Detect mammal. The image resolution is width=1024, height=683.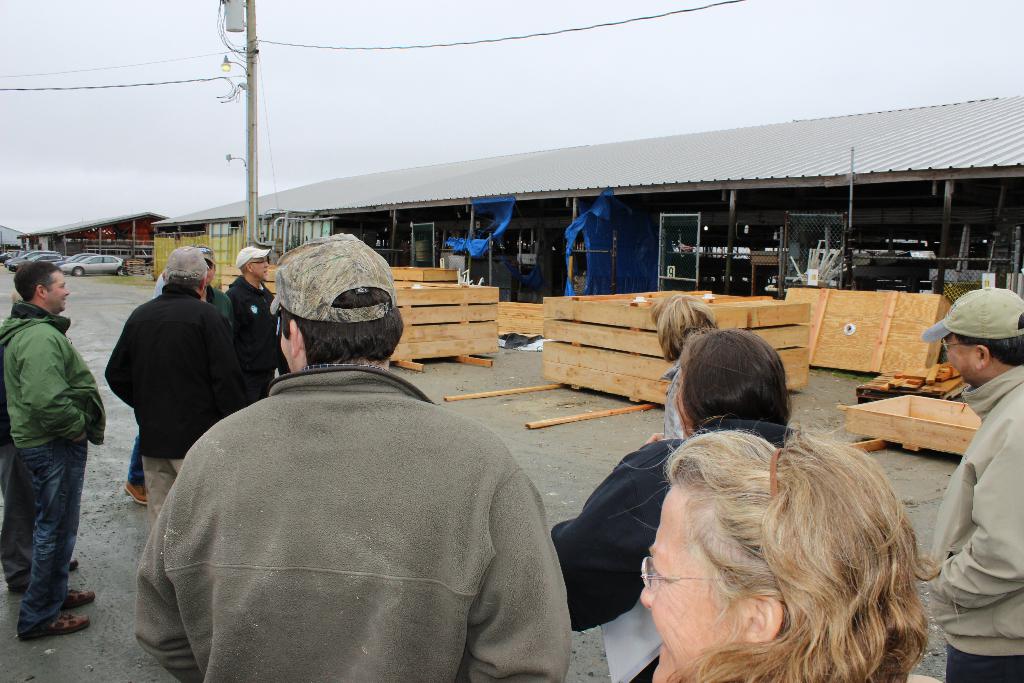
box=[925, 285, 1023, 682].
